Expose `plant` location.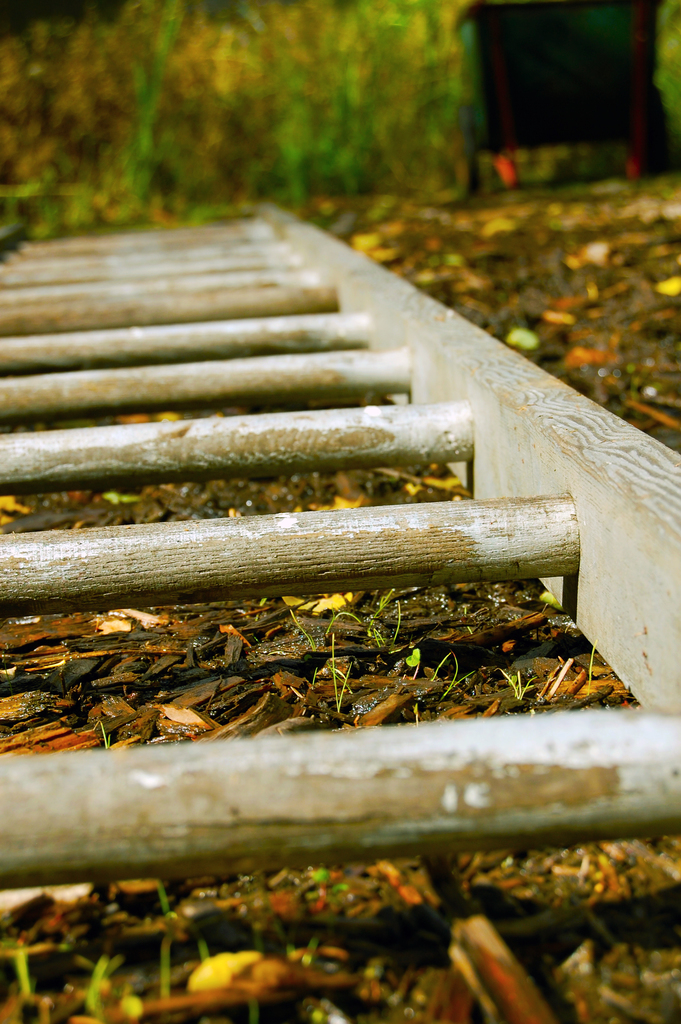
Exposed at x1=86 y1=952 x2=125 y2=1023.
